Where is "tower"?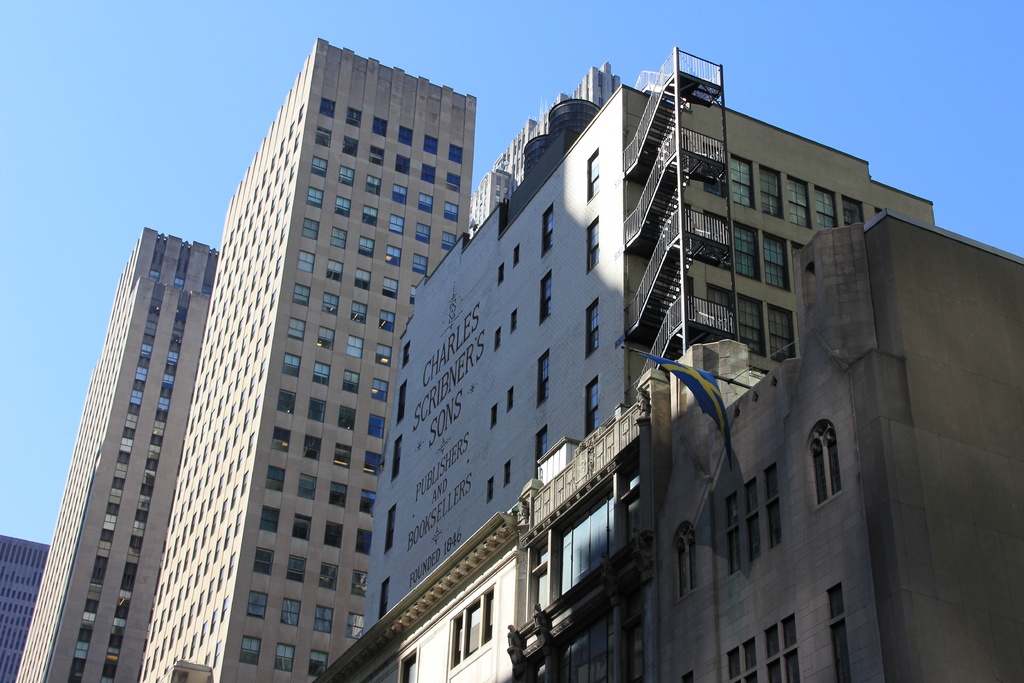
312, 41, 1016, 682.
